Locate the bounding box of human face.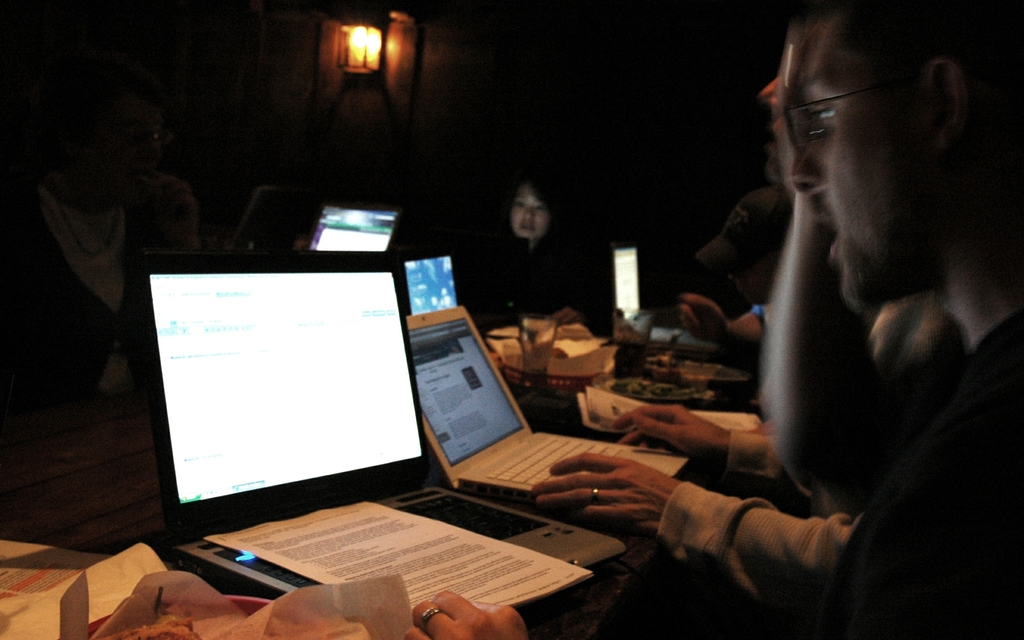
Bounding box: detection(508, 185, 549, 242).
